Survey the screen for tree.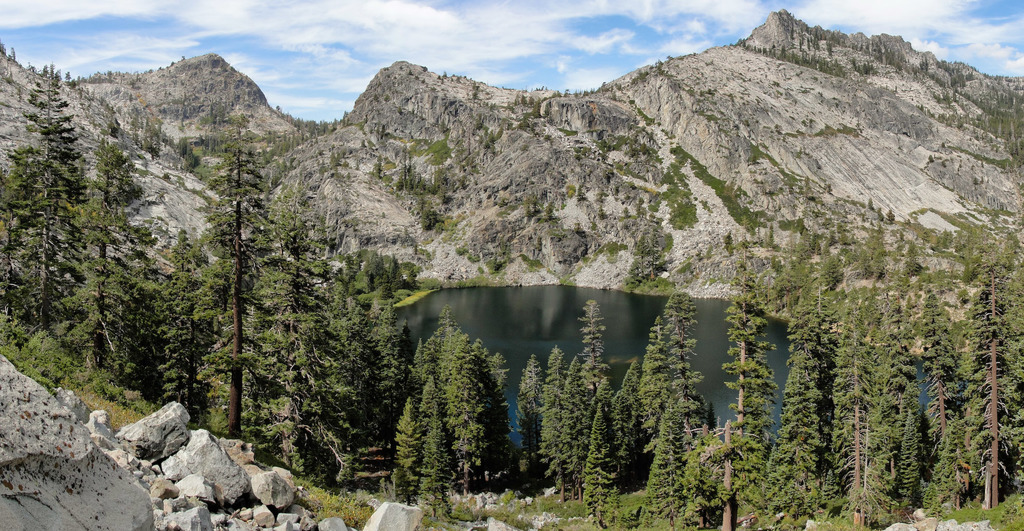
Survey found: x1=952, y1=255, x2=1023, y2=505.
